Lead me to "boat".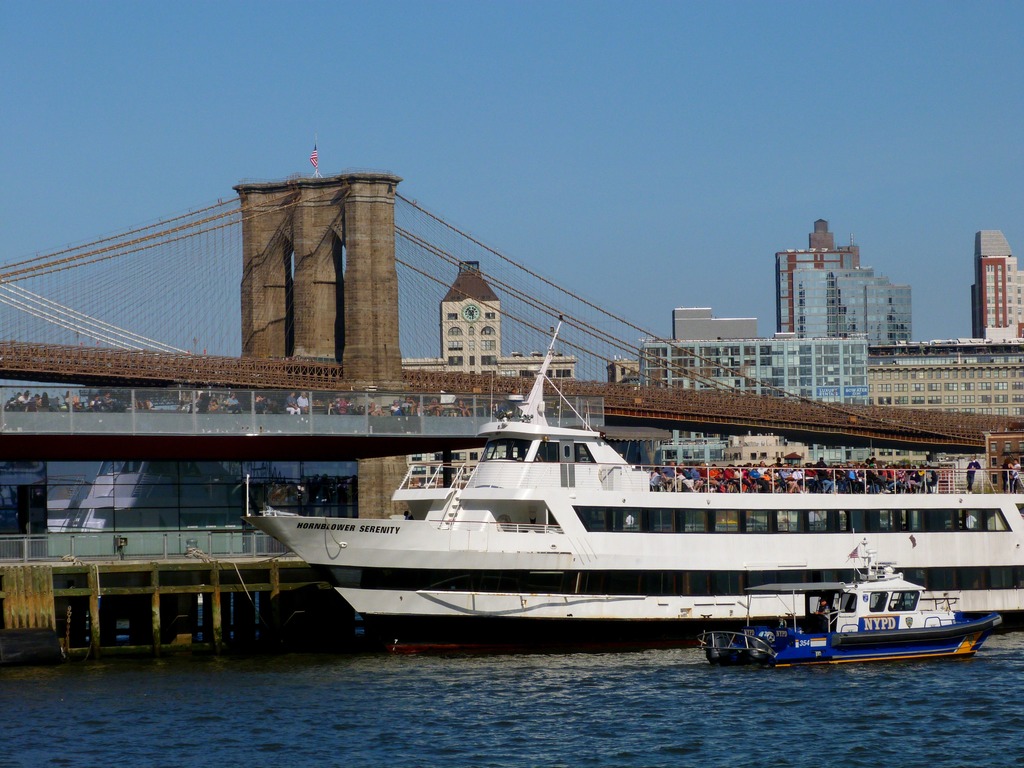
Lead to region(207, 331, 979, 659).
